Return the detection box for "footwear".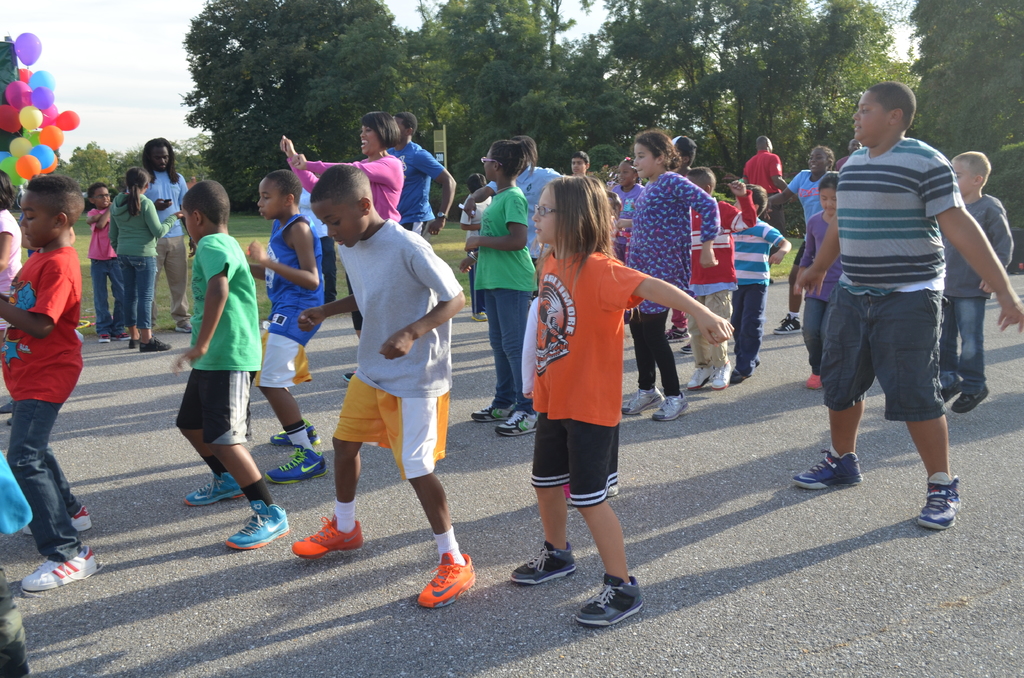
339, 366, 357, 384.
